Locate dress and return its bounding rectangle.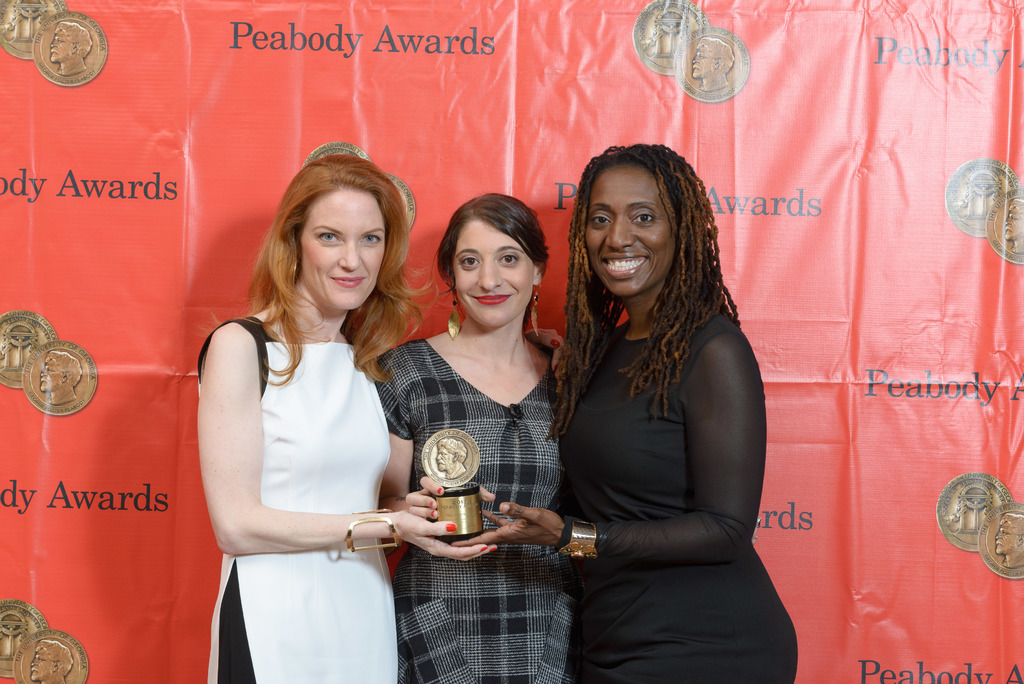
{"x1": 206, "y1": 283, "x2": 392, "y2": 622}.
